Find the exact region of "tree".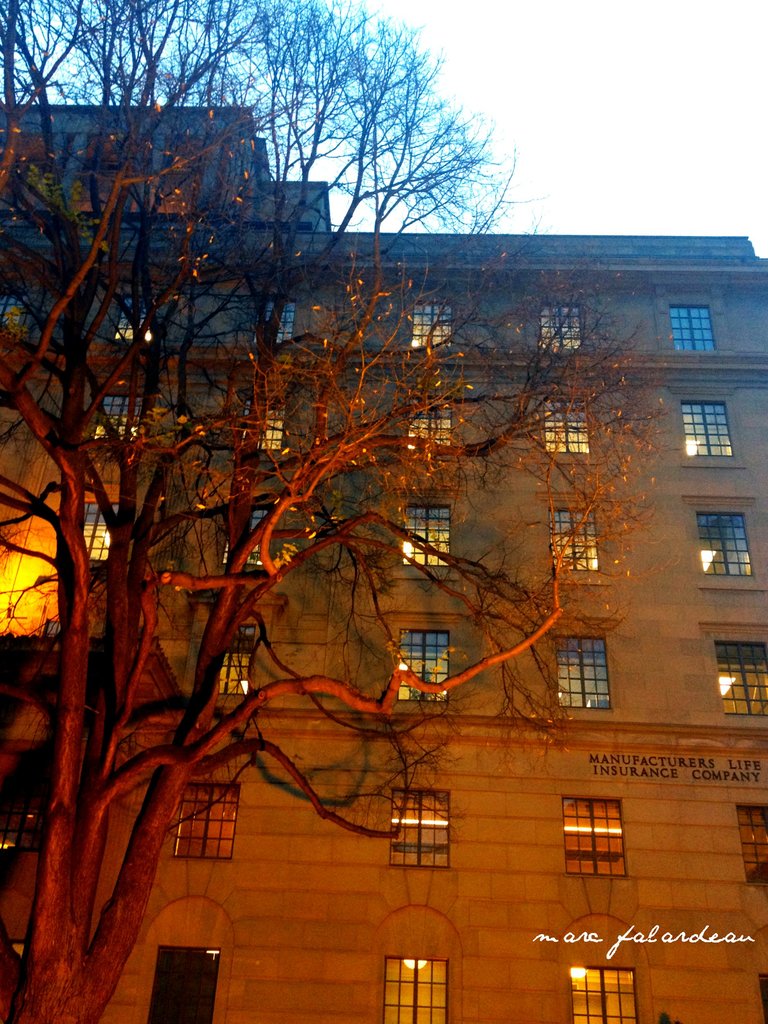
Exact region: region(0, 0, 674, 1022).
